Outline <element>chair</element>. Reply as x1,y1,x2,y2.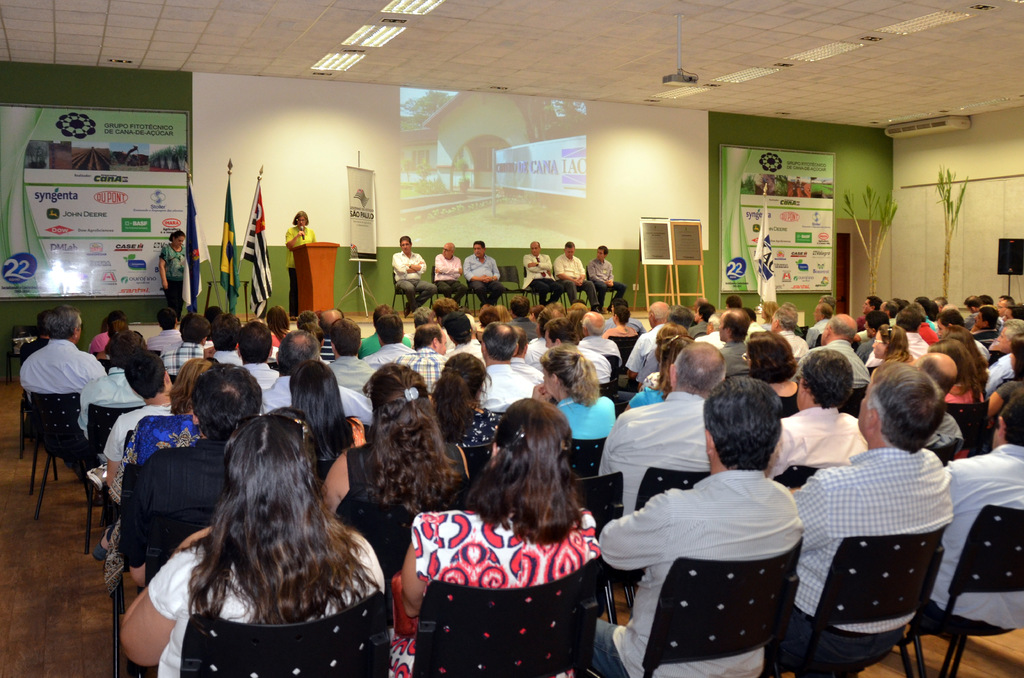
606,333,640,369.
